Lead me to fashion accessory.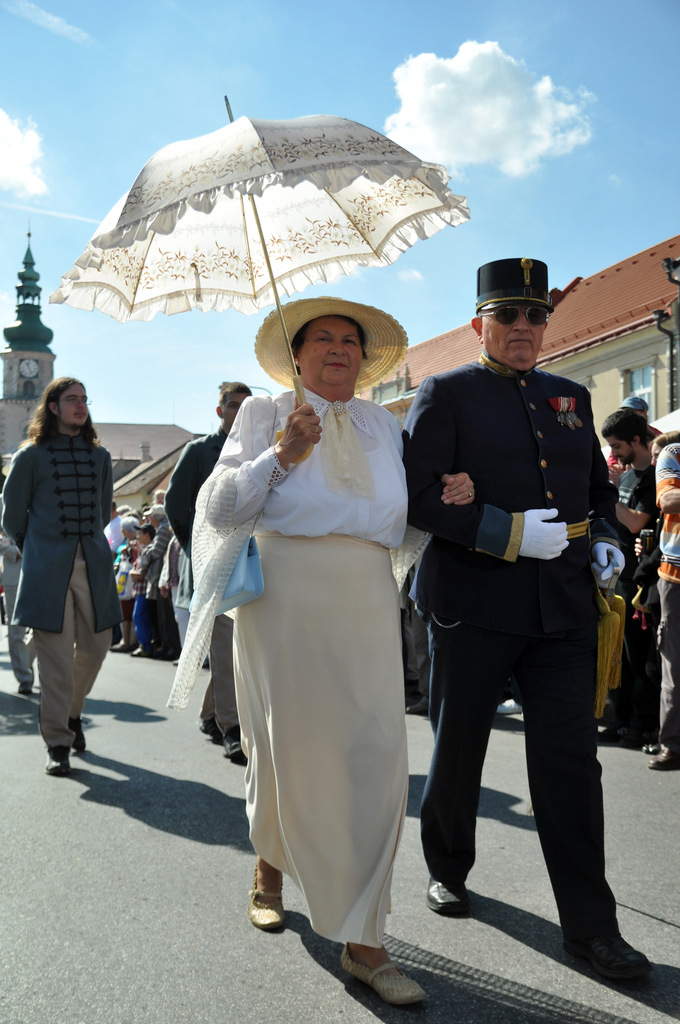
Lead to bbox=(220, 728, 247, 764).
